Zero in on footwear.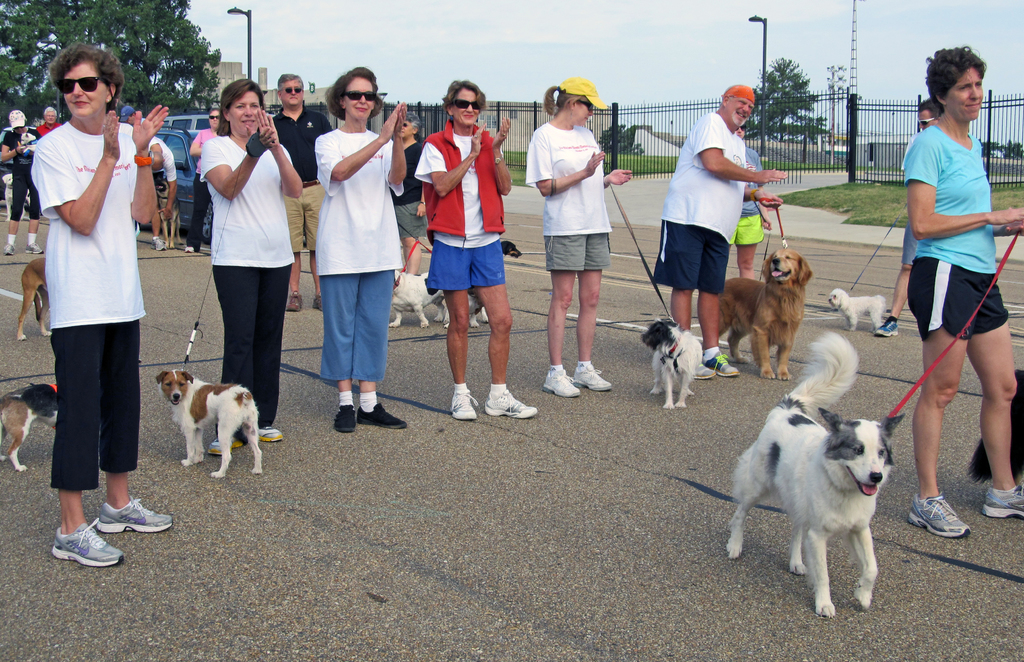
Zeroed in: BBox(873, 315, 901, 338).
